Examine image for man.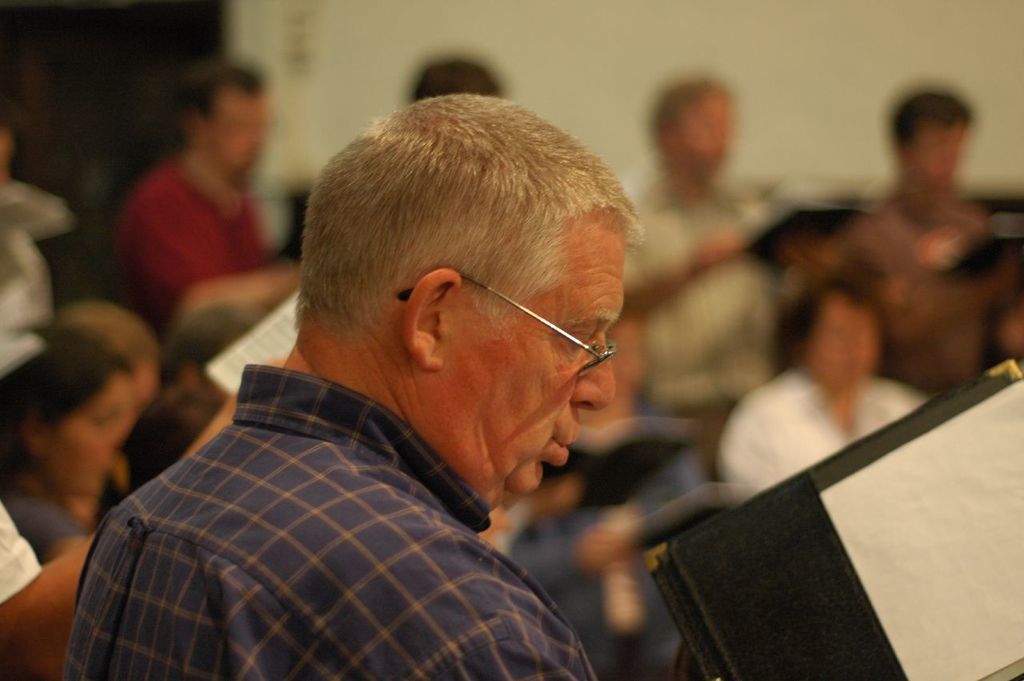
Examination result: {"left": 70, "top": 91, "right": 646, "bottom": 680}.
